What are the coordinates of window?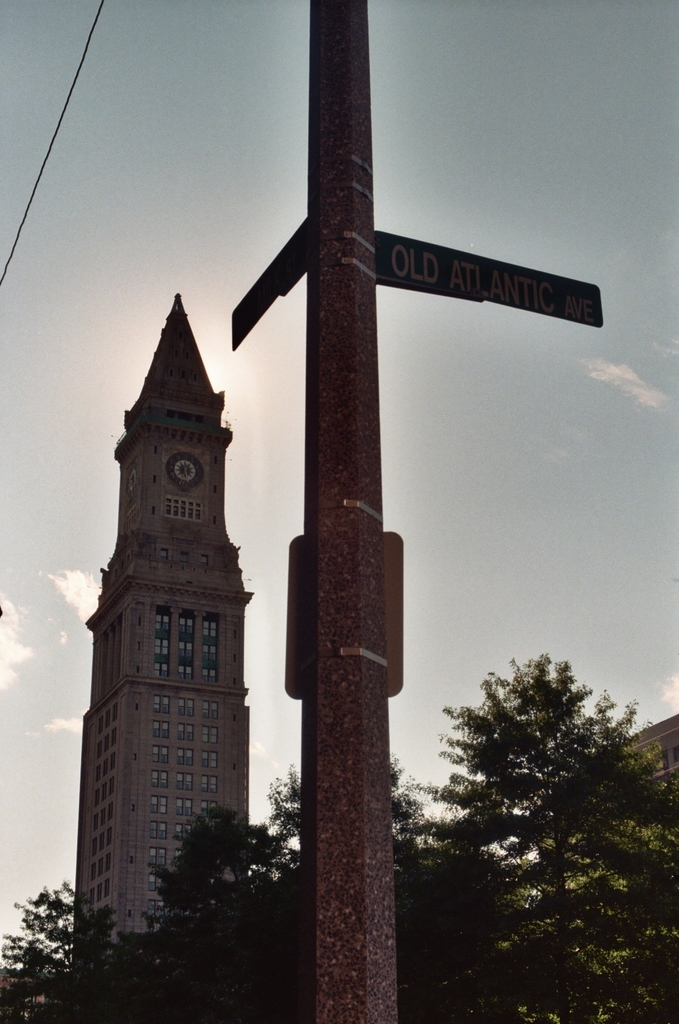
rect(94, 738, 103, 760).
